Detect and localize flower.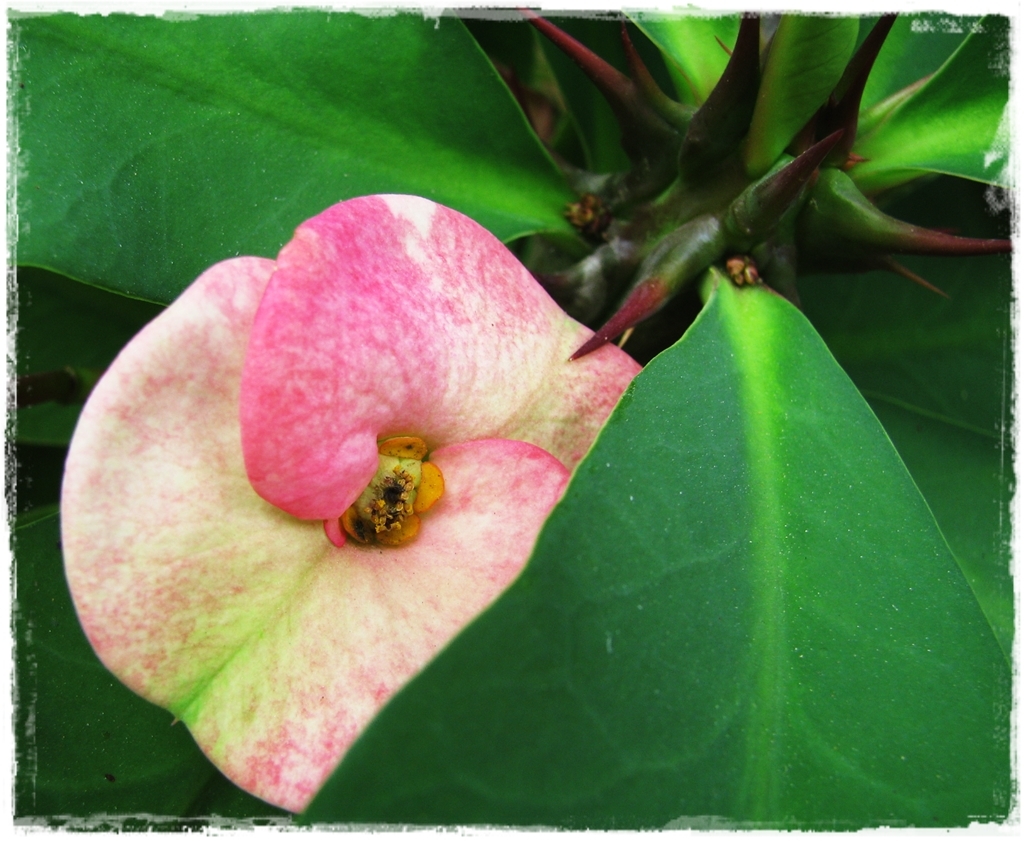
Localized at 58/192/644/813.
